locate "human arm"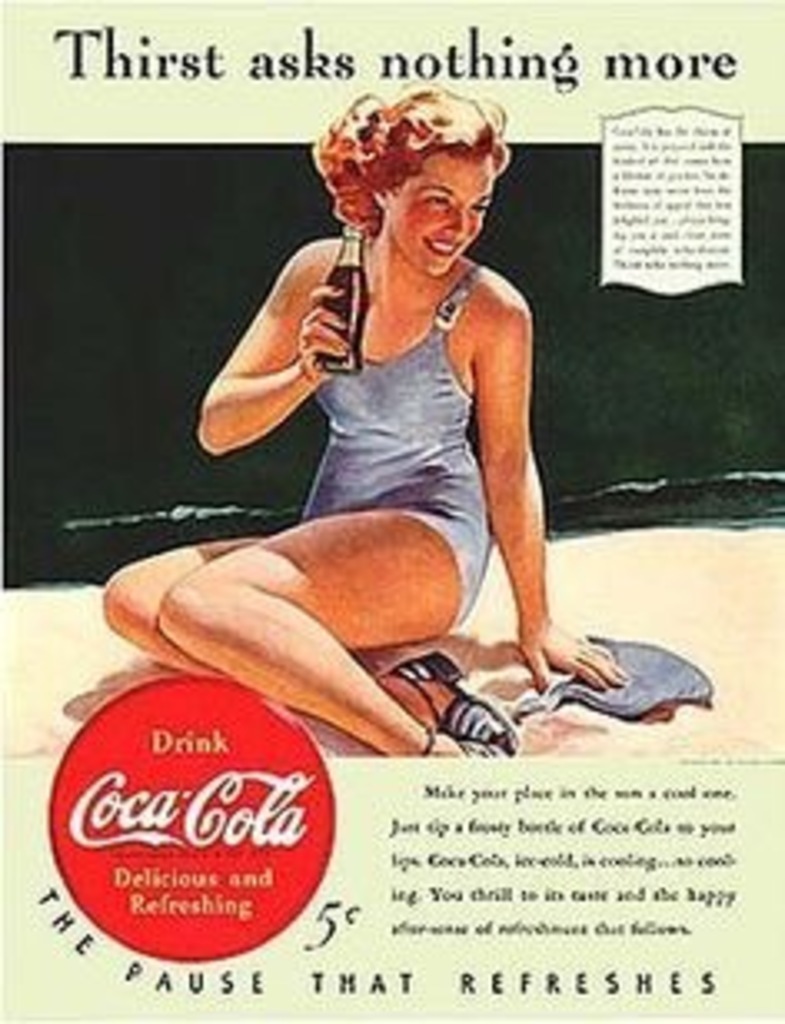
bbox(459, 276, 645, 688)
